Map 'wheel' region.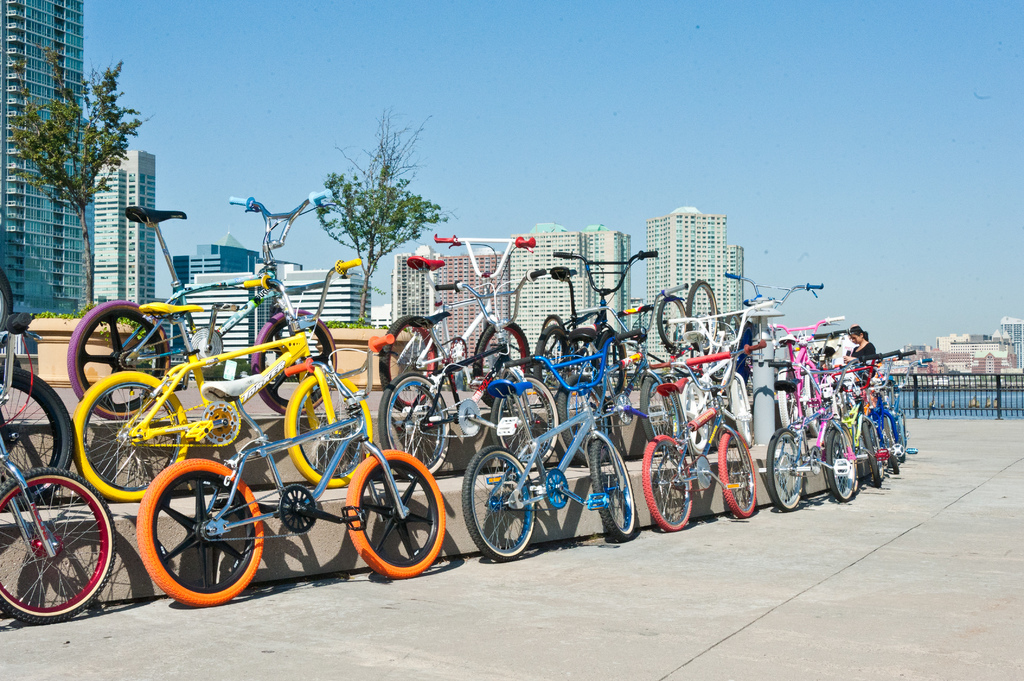
Mapped to {"left": 346, "top": 448, "right": 444, "bottom": 578}.
